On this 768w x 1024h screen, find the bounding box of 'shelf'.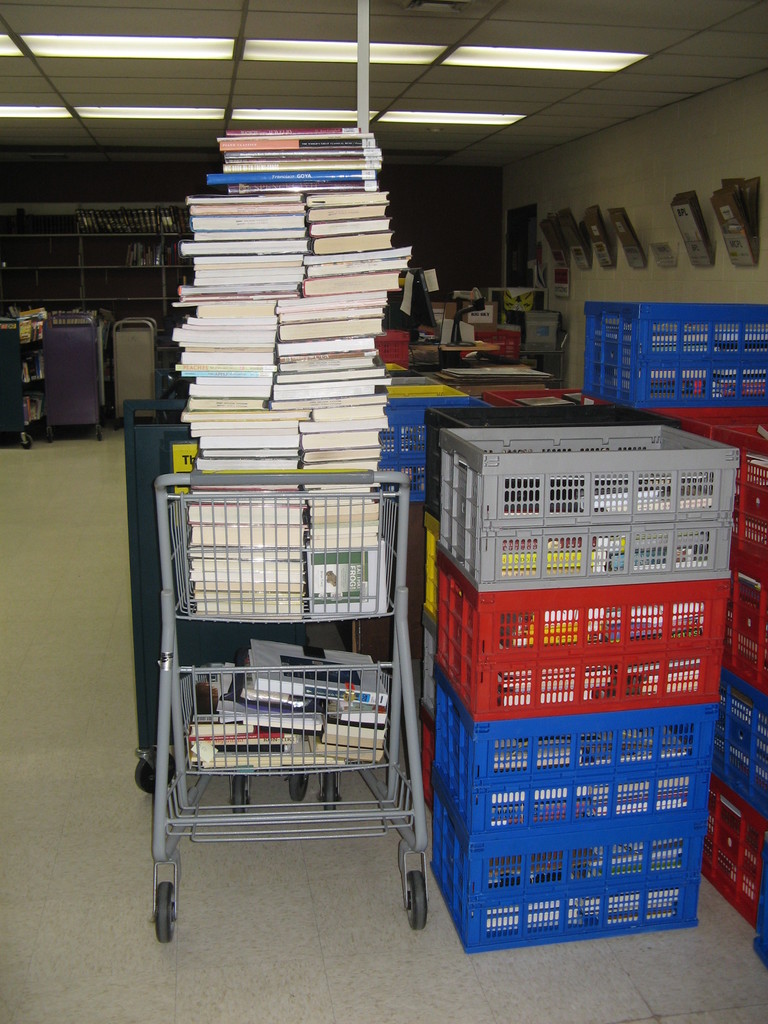
Bounding box: left=0, top=154, right=228, bottom=344.
